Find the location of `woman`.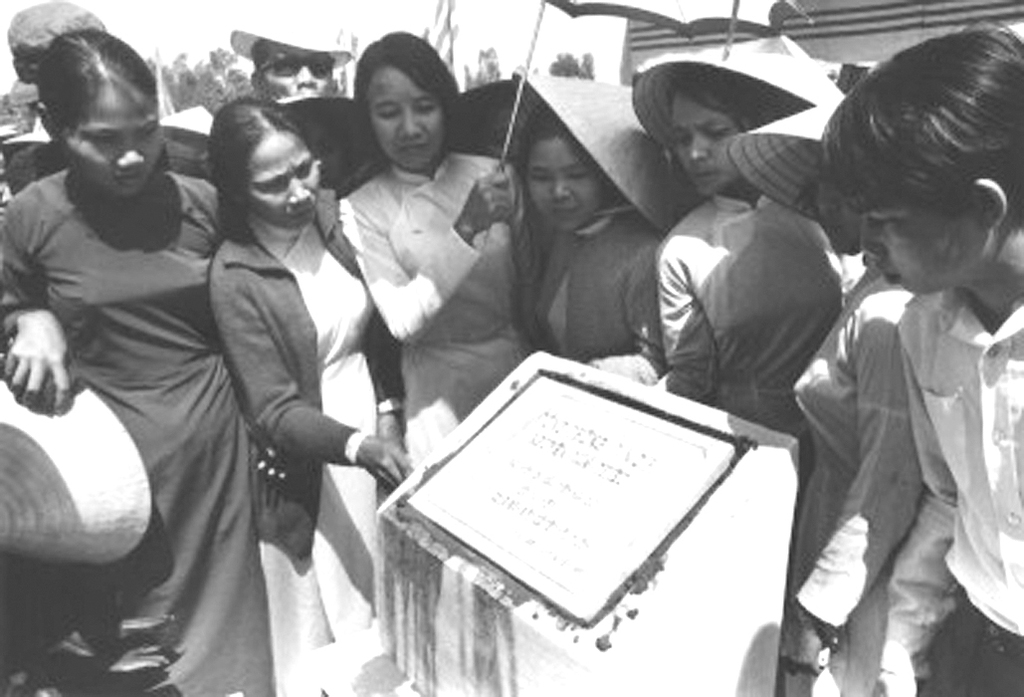
Location: x1=650 y1=61 x2=843 y2=696.
